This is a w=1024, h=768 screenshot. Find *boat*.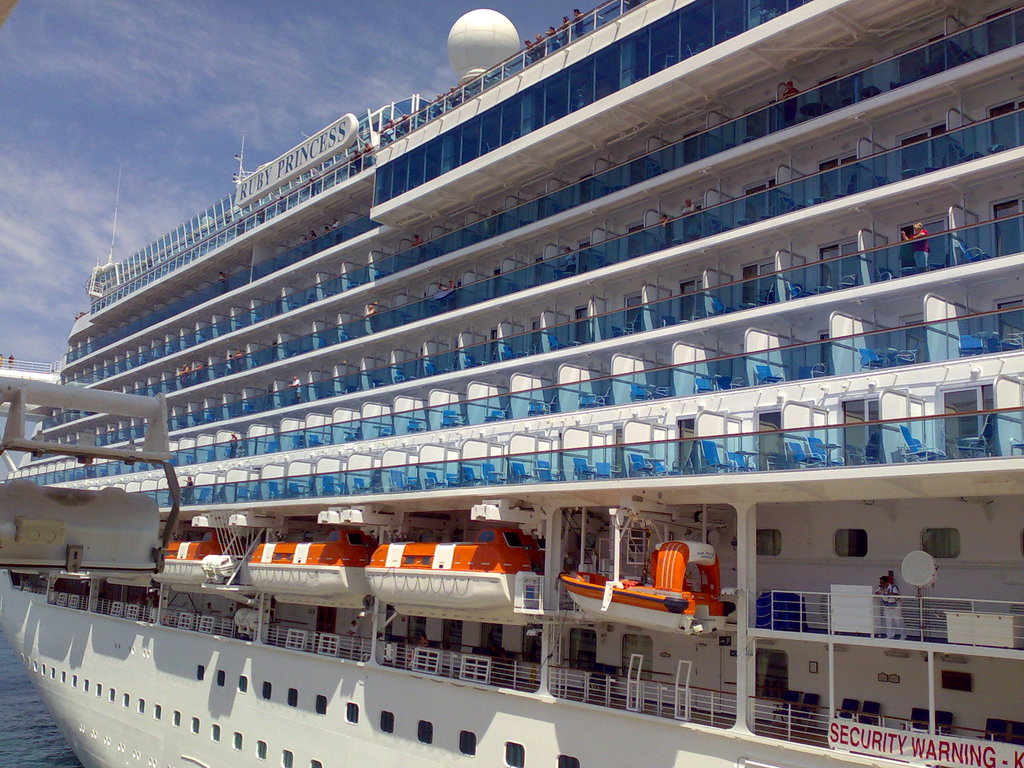
Bounding box: select_region(150, 525, 240, 588).
